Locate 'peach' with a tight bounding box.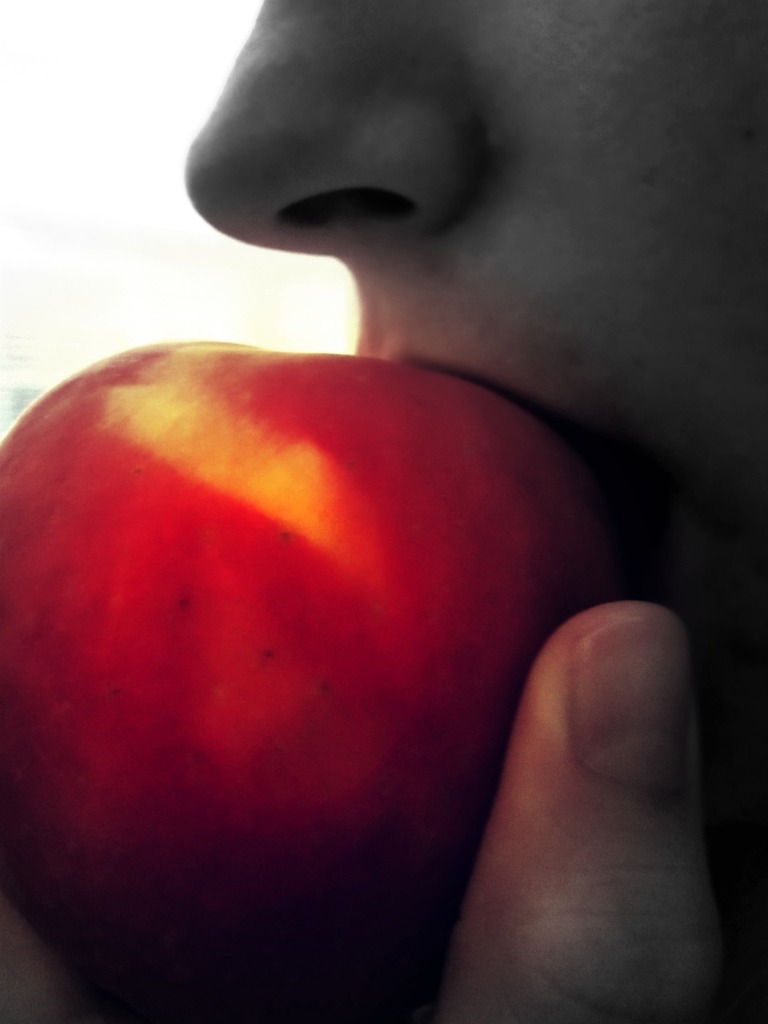
0,337,595,1001.
